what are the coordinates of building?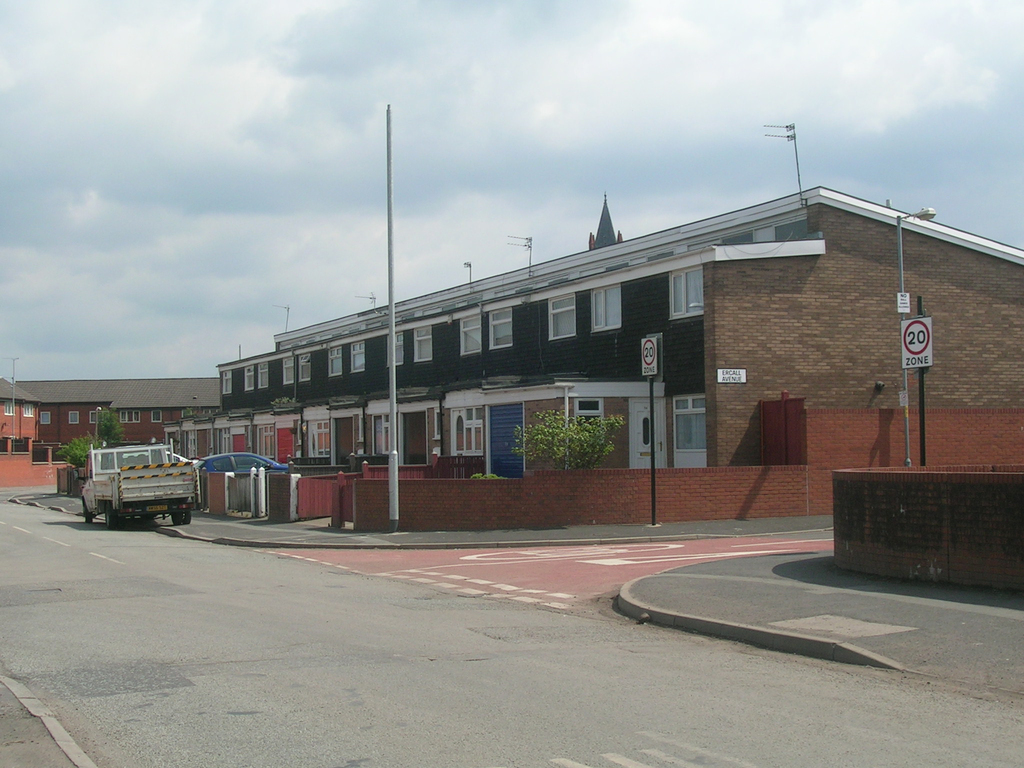
region(213, 188, 1023, 525).
